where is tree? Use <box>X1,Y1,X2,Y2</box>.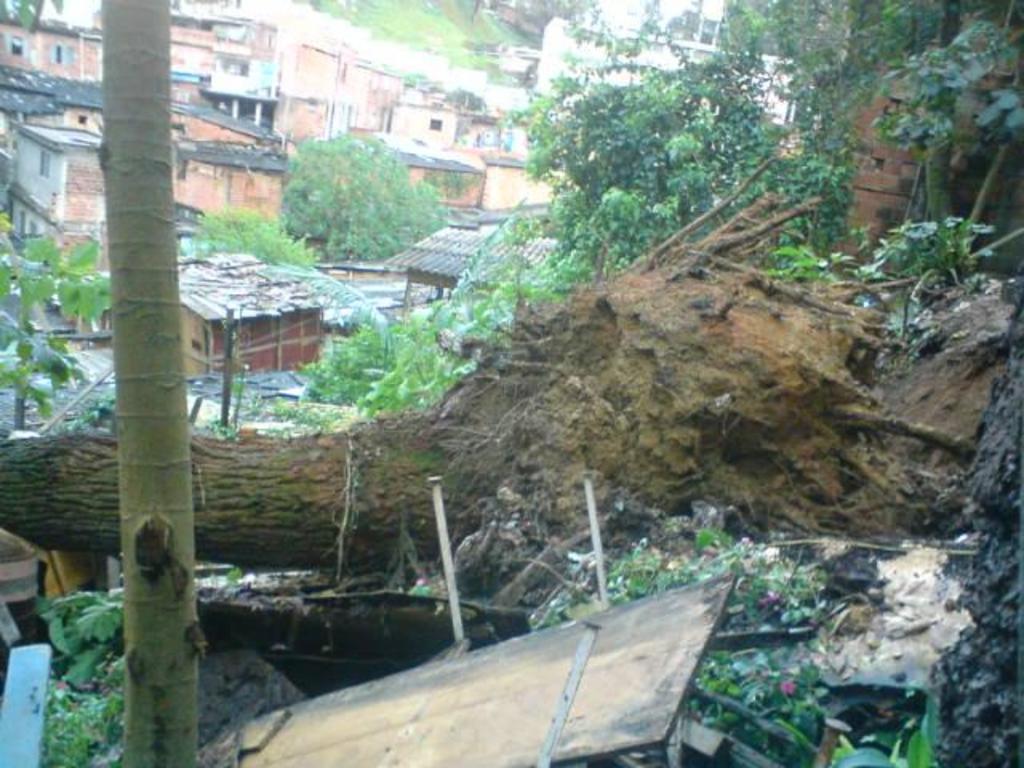
<box>277,138,451,267</box>.
